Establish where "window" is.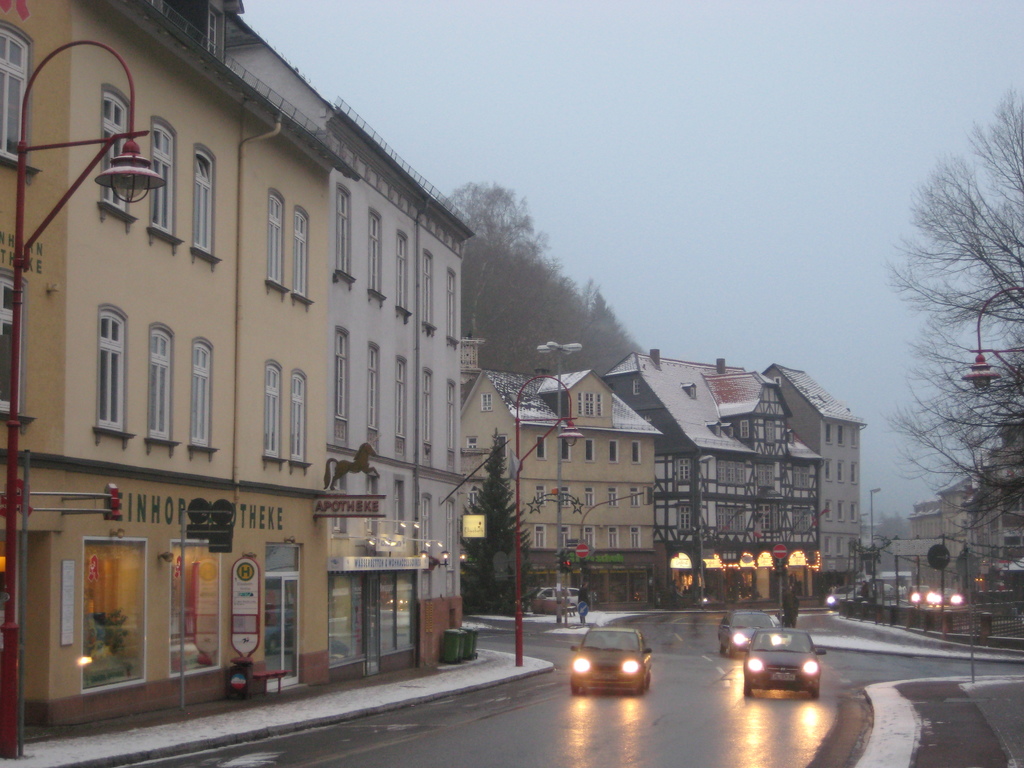
Established at [467,438,479,449].
